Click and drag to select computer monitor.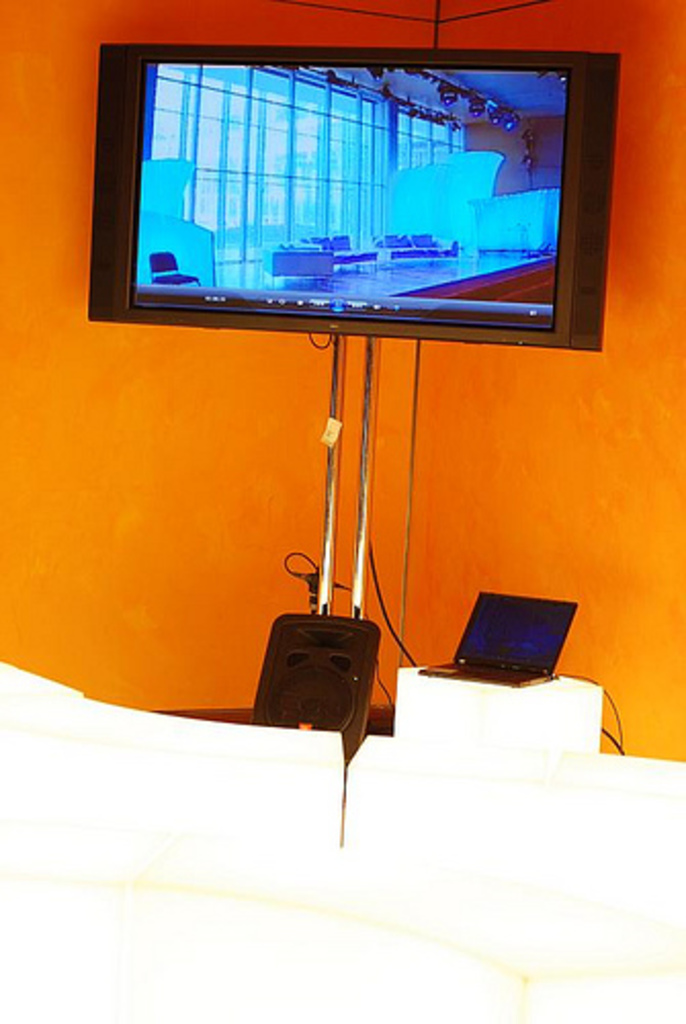
Selection: bbox=[94, 31, 602, 346].
